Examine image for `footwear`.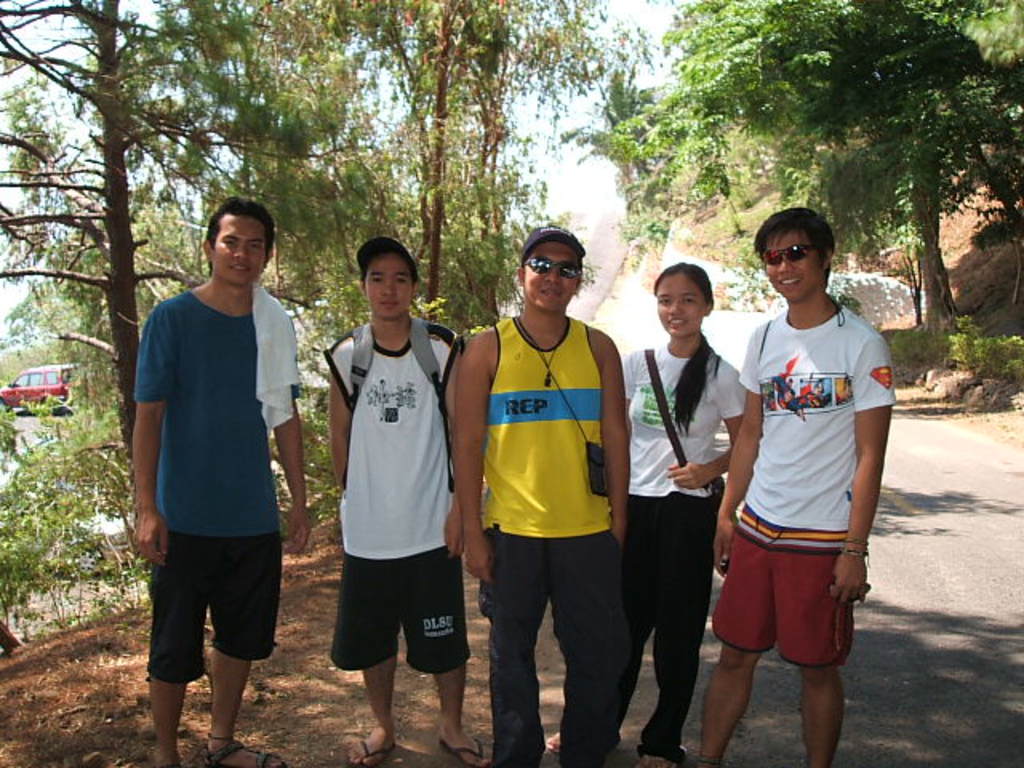
Examination result: box=[202, 742, 285, 766].
